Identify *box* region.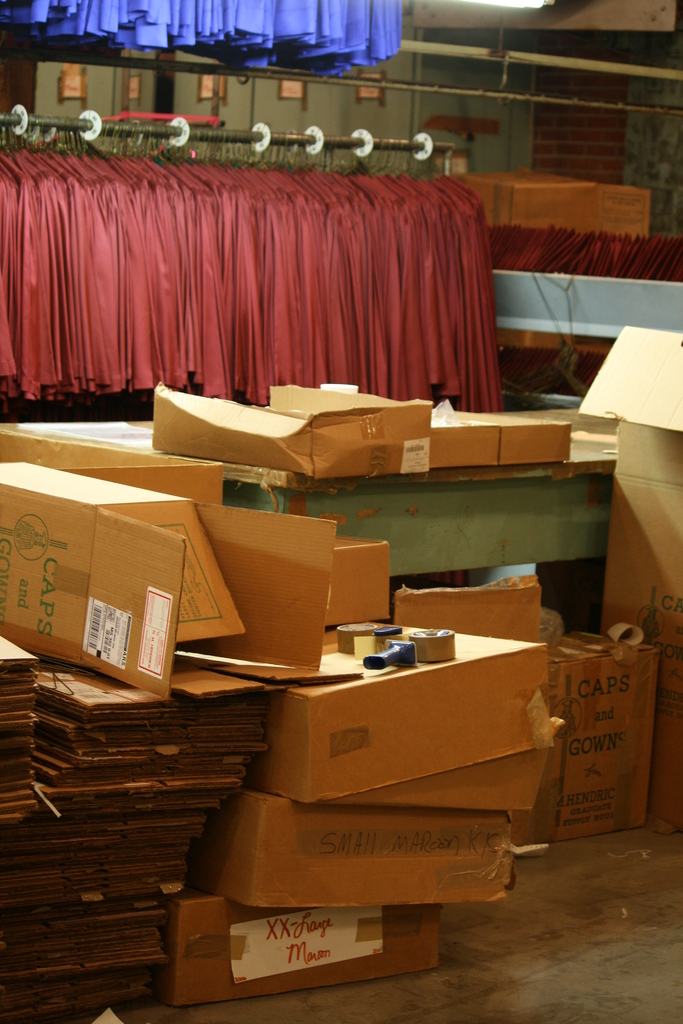
Region: detection(167, 886, 485, 1023).
